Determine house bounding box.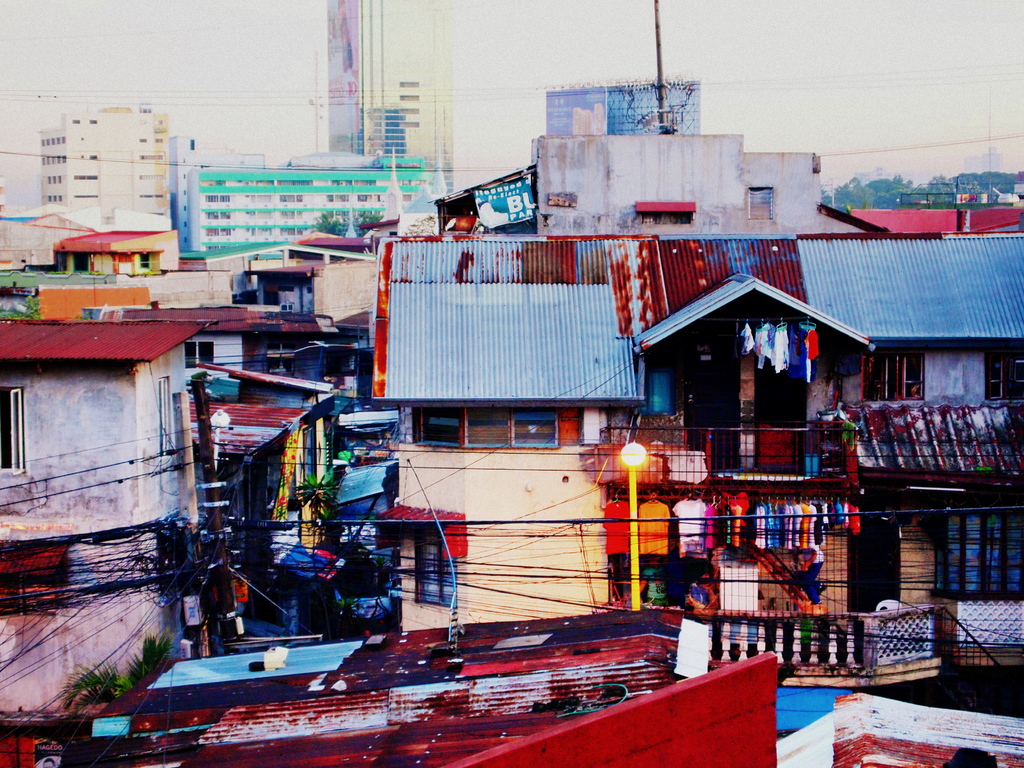
Determined: 374/213/1016/528.
